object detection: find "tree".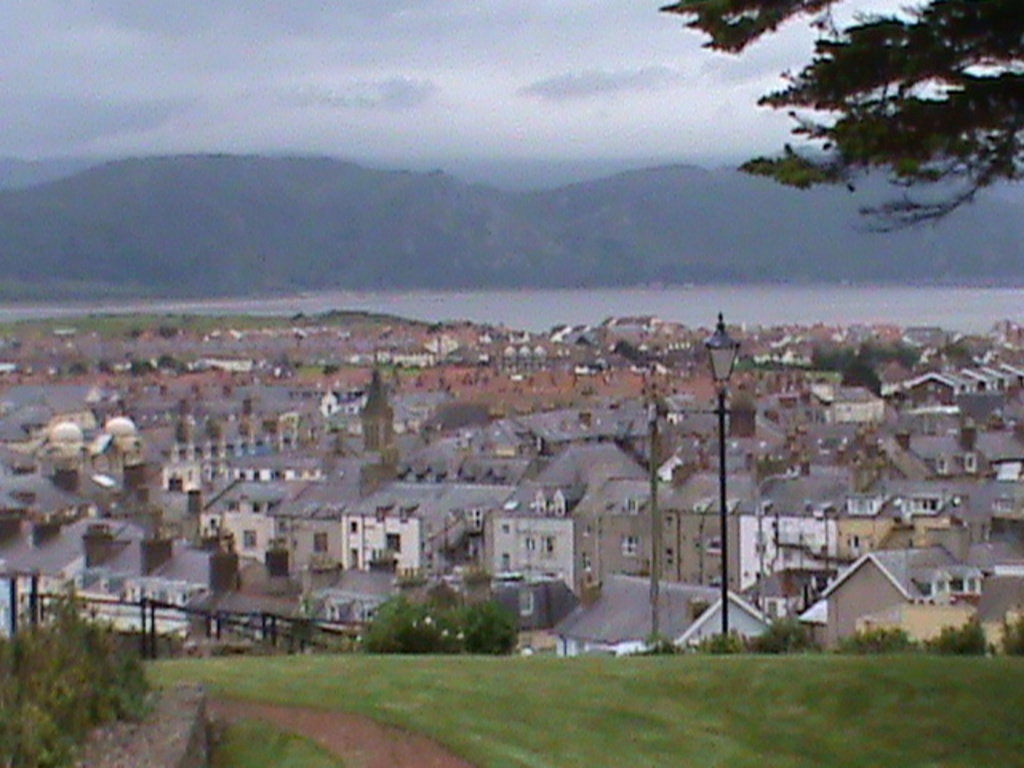
<region>674, 8, 1016, 275</region>.
